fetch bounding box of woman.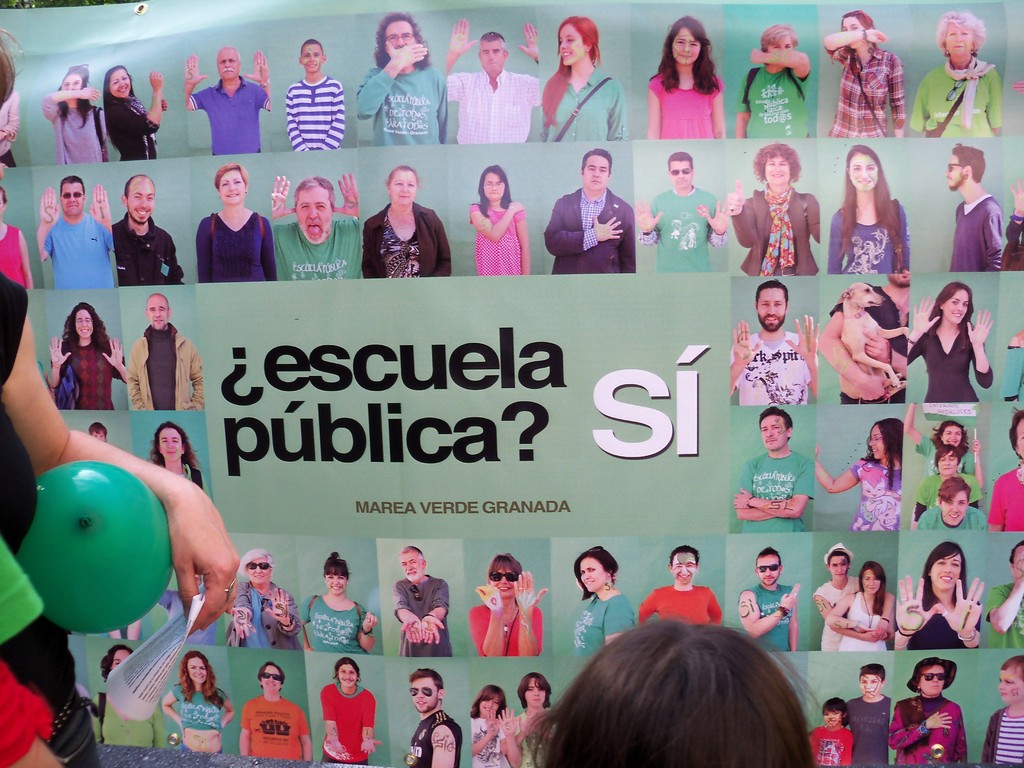
Bbox: crop(195, 163, 276, 282).
